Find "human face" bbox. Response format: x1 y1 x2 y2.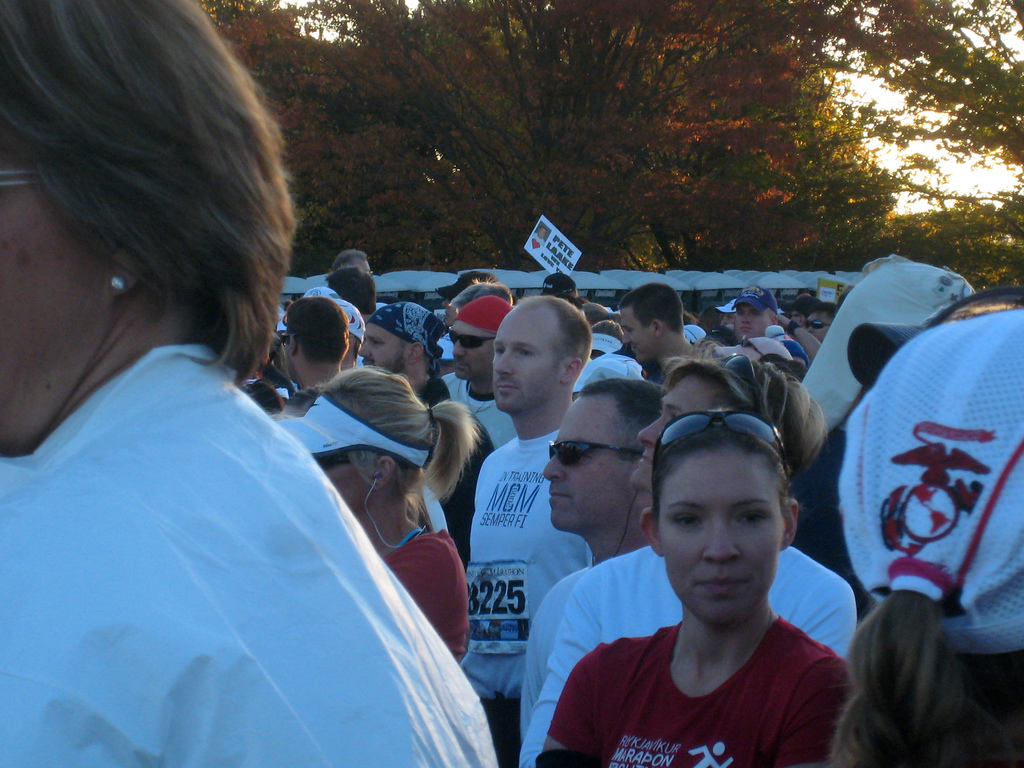
0 145 120 451.
